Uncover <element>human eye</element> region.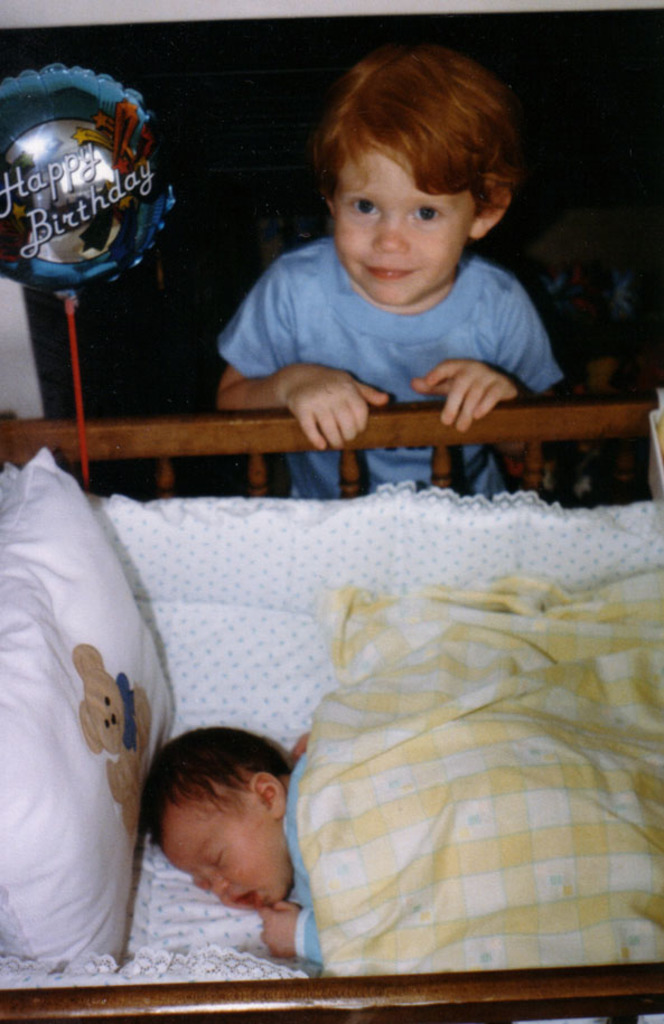
Uncovered: detection(404, 198, 459, 236).
